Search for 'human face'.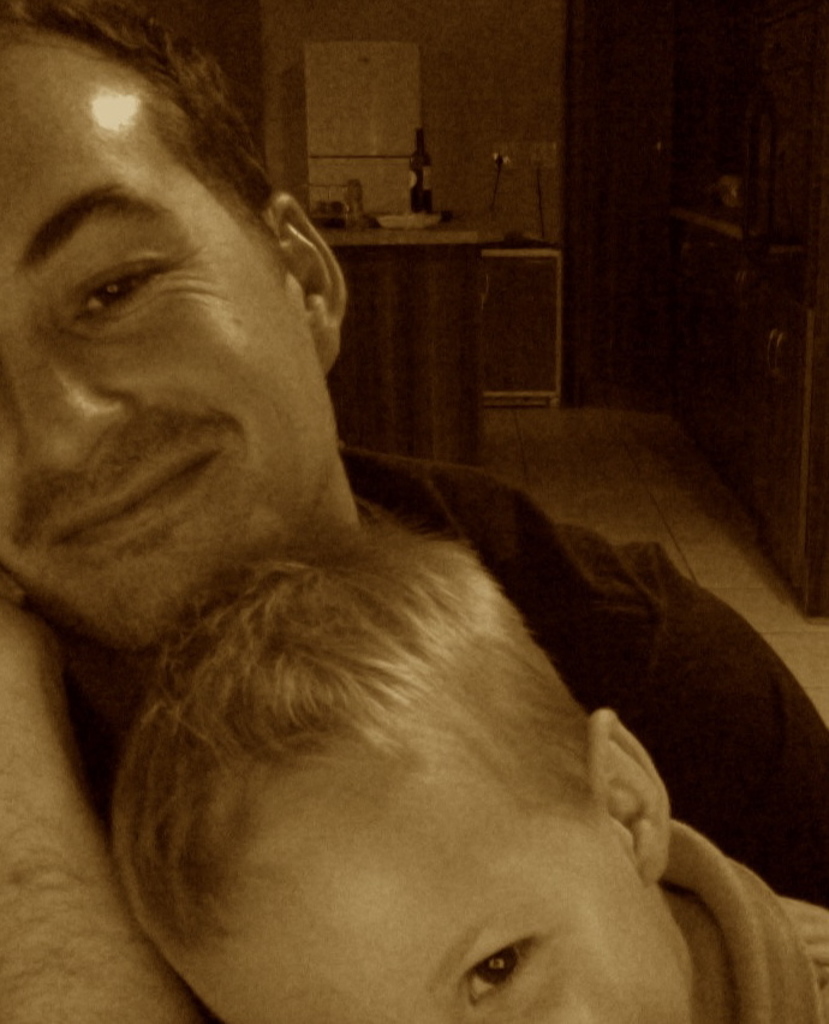
Found at x1=185, y1=788, x2=688, y2=1023.
